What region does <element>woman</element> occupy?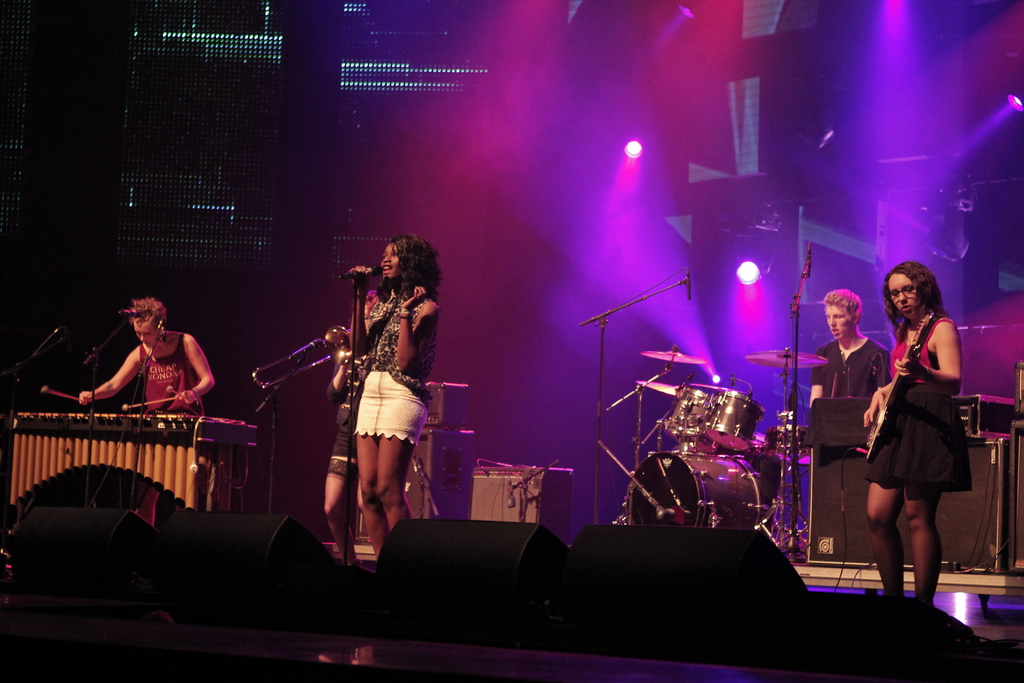
[63,290,214,416].
